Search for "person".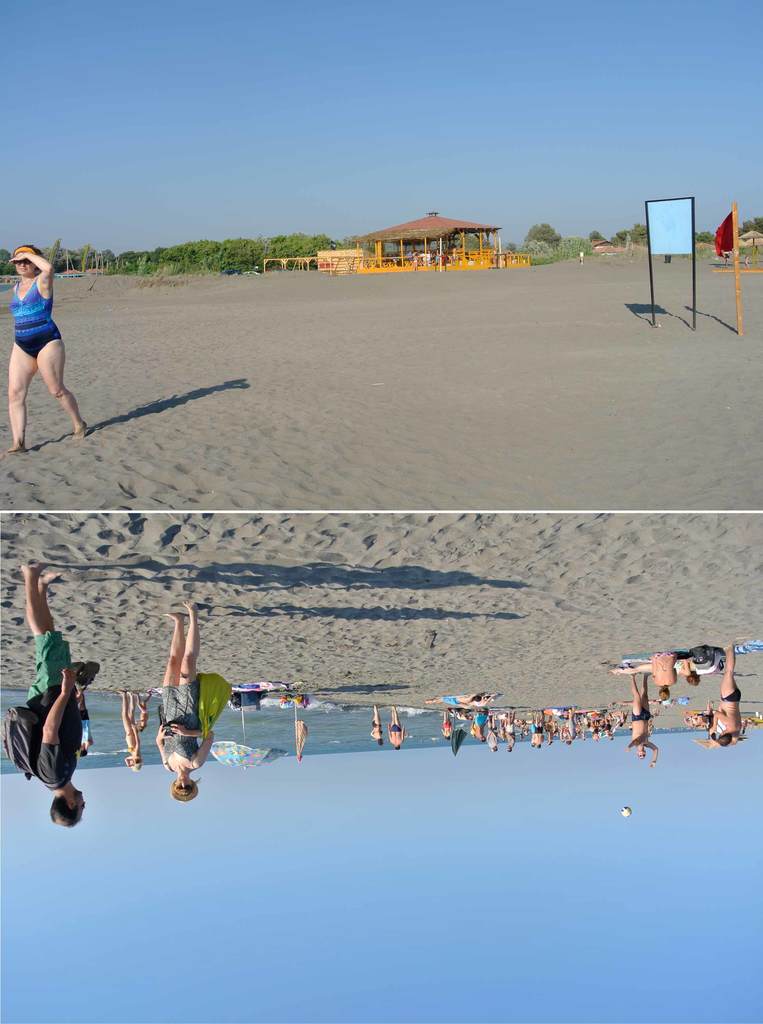
Found at region(0, 222, 84, 442).
